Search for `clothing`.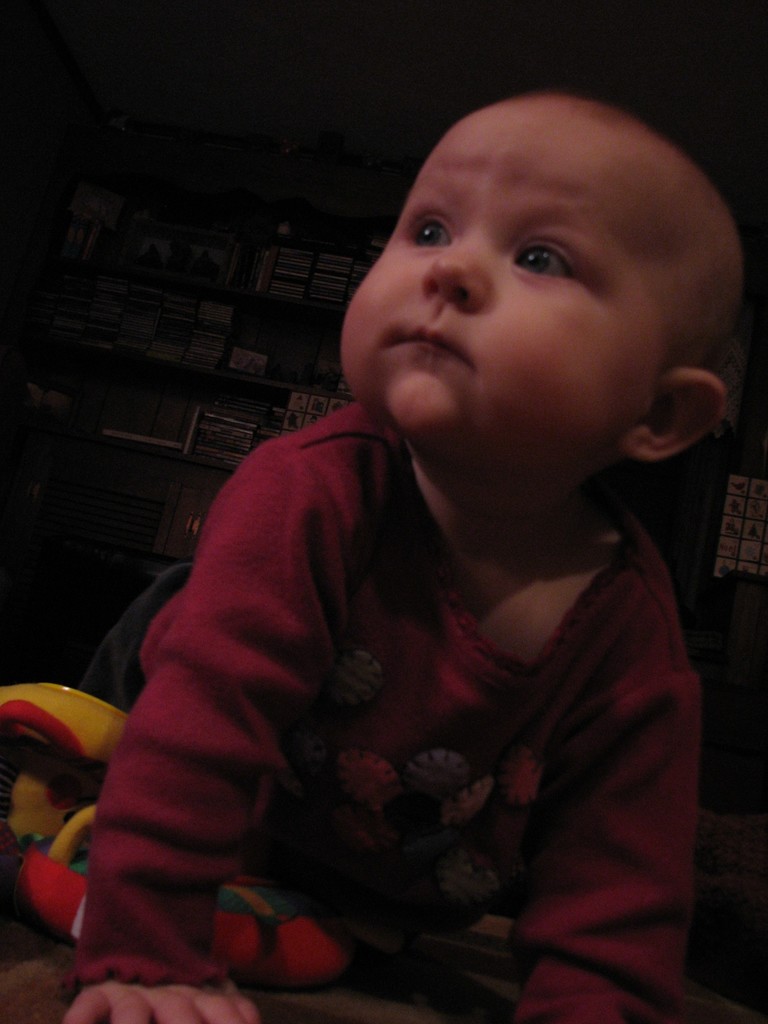
Found at (138,396,725,989).
